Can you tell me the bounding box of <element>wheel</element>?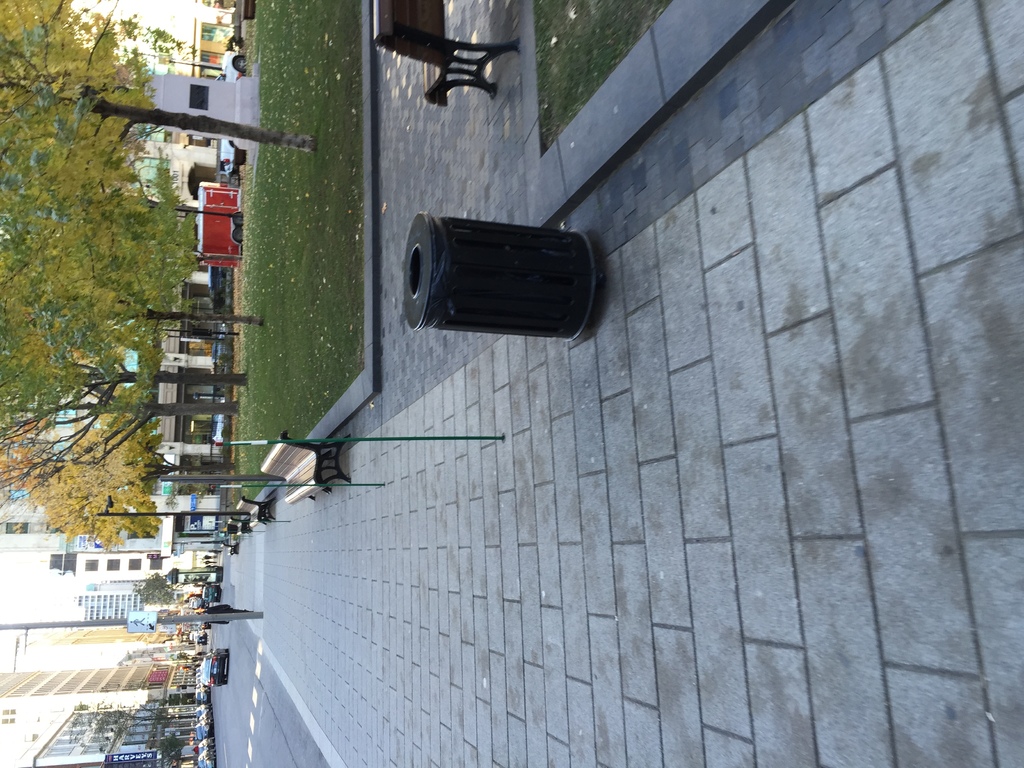
<bbox>234, 228, 243, 241</bbox>.
